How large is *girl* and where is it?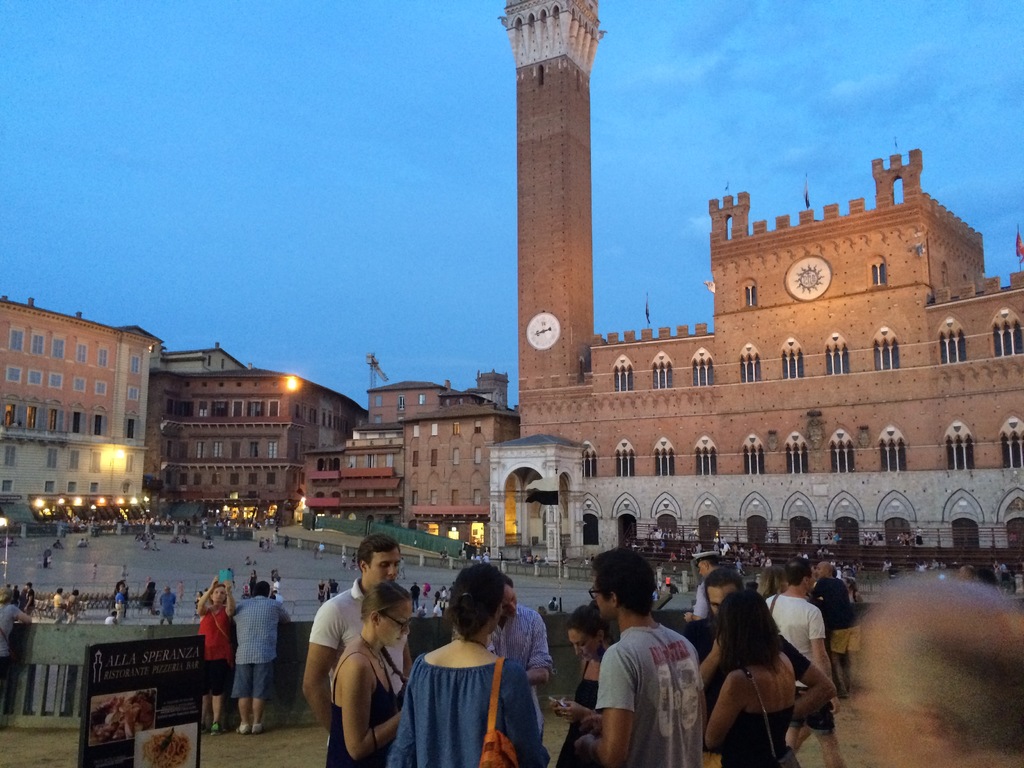
Bounding box: [x1=551, y1=602, x2=612, y2=767].
